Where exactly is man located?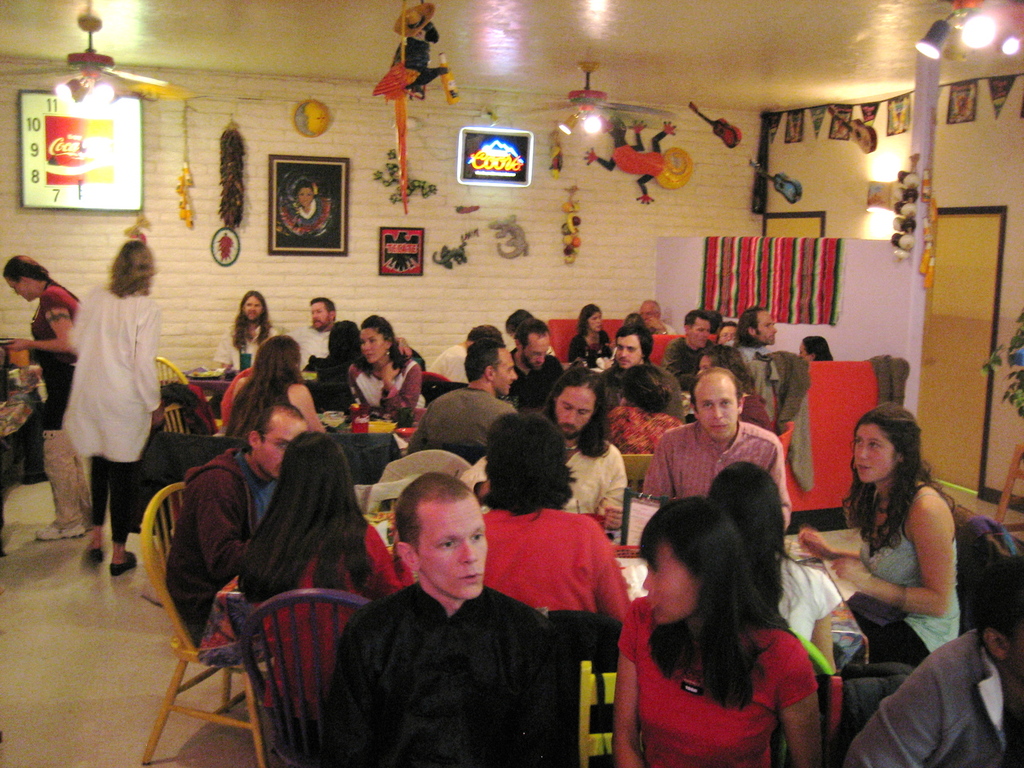
Its bounding box is region(844, 556, 1023, 767).
